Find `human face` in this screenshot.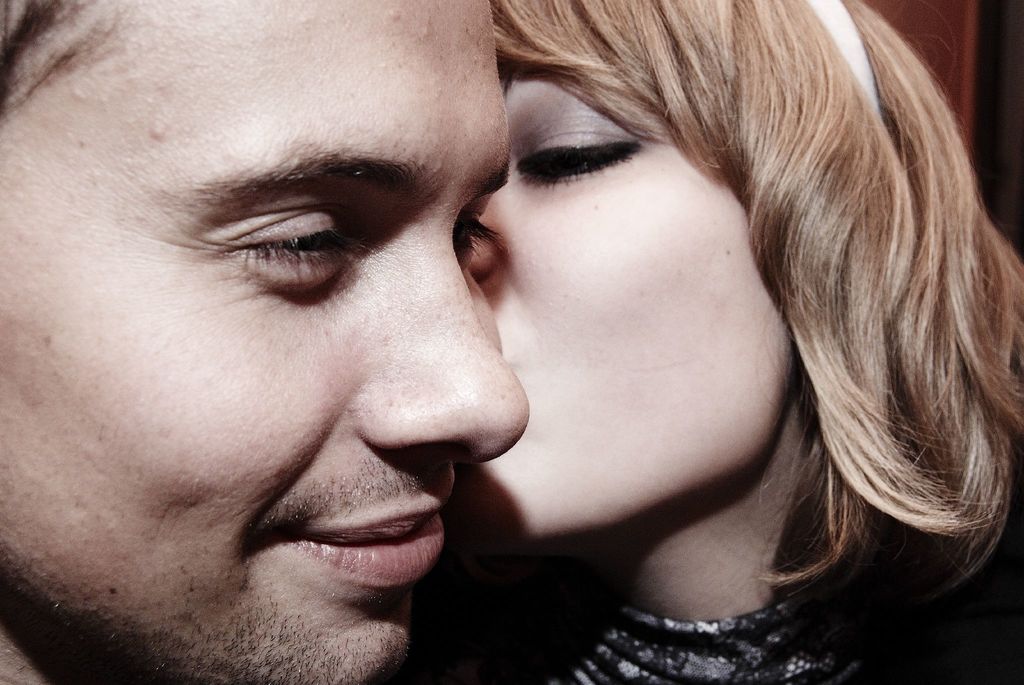
The bounding box for `human face` is (470,70,795,542).
